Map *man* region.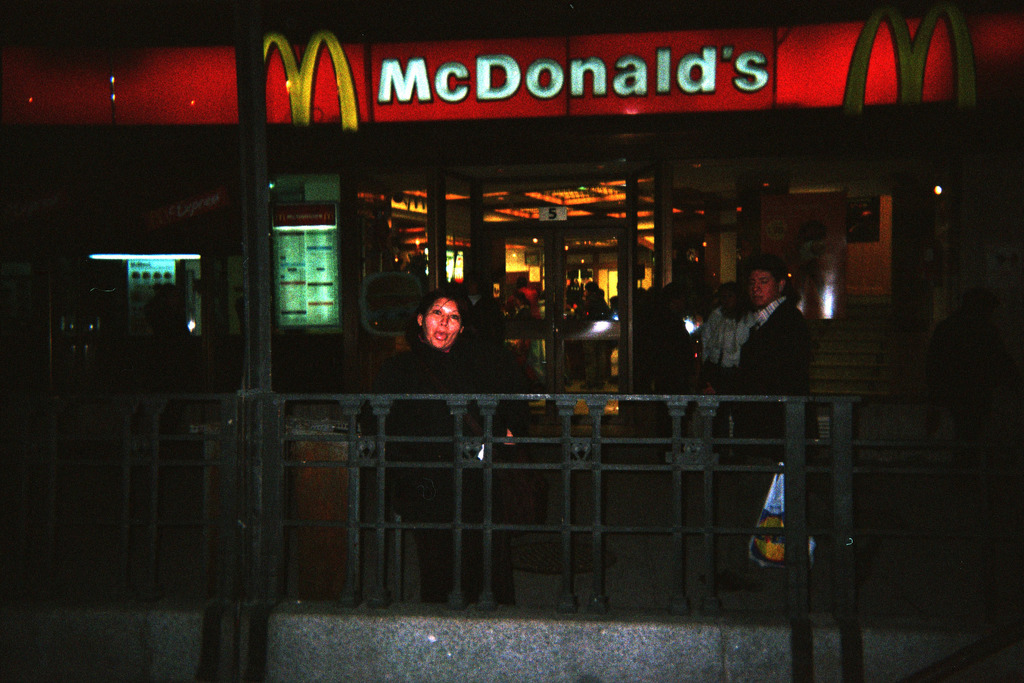
Mapped to Rect(723, 257, 822, 593).
